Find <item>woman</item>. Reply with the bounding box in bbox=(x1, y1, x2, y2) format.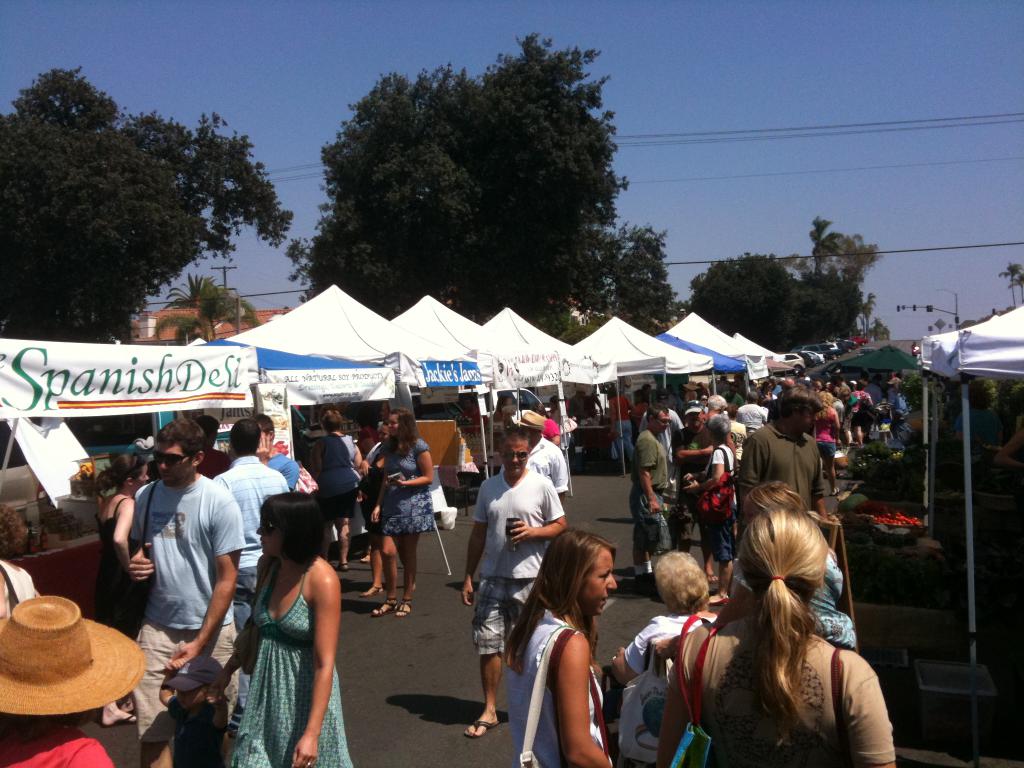
bbox=(372, 406, 434, 617).
